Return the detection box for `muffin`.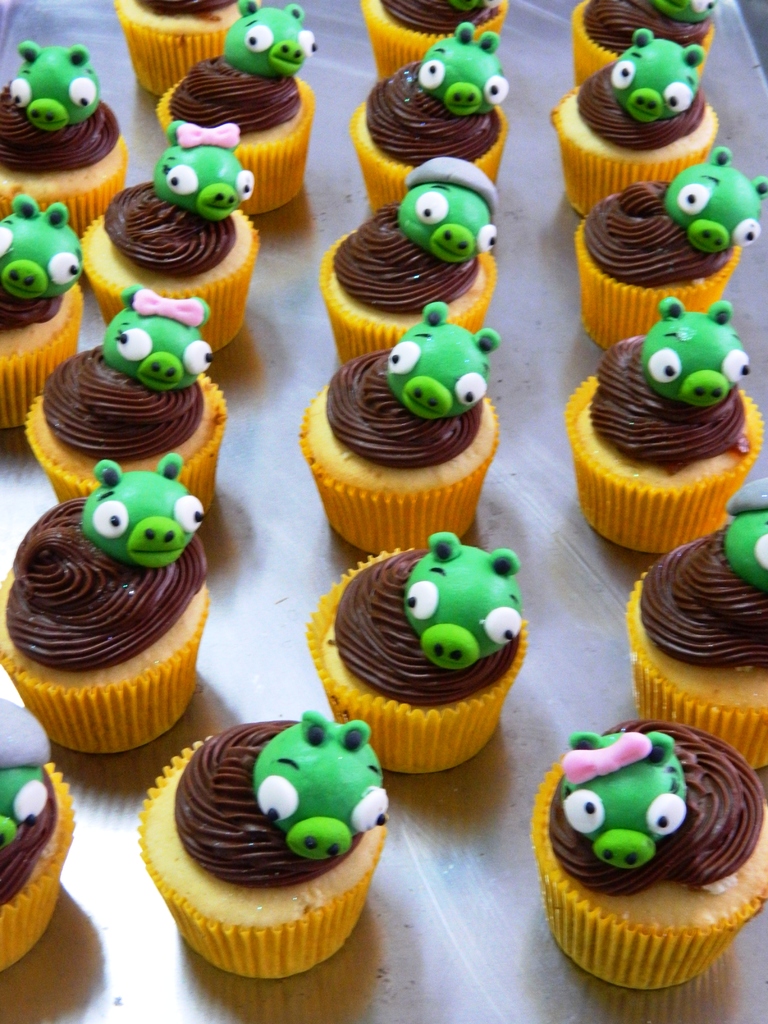
{"left": 353, "top": 22, "right": 508, "bottom": 218}.
